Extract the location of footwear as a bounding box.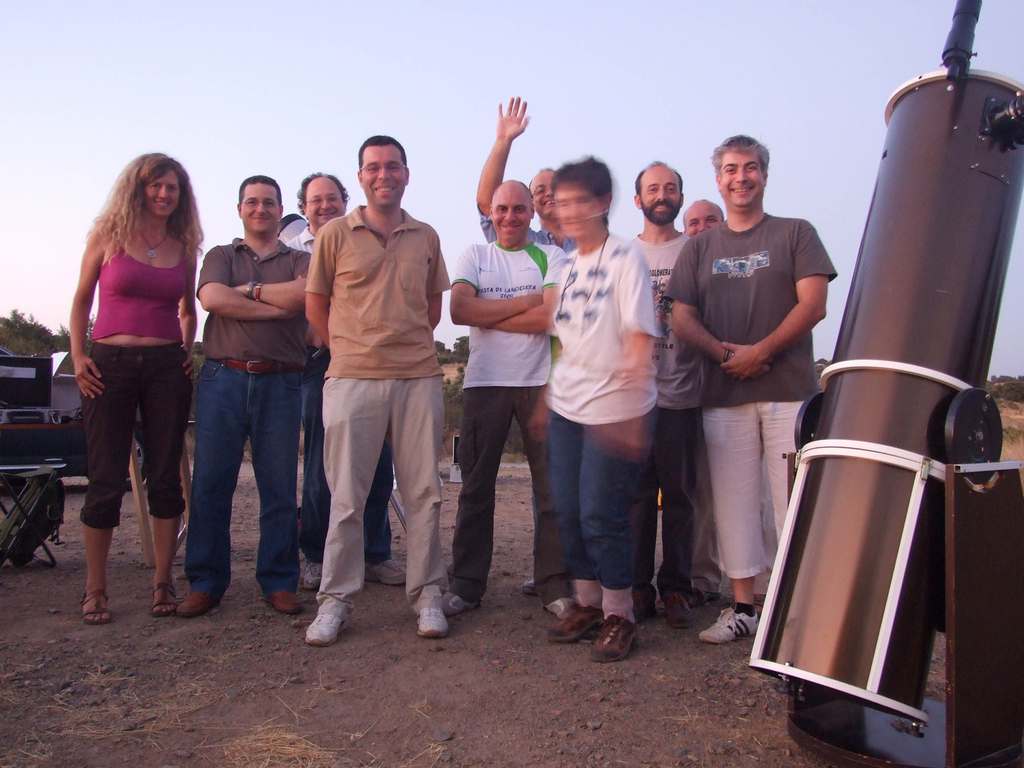
bbox=[518, 574, 536, 595].
